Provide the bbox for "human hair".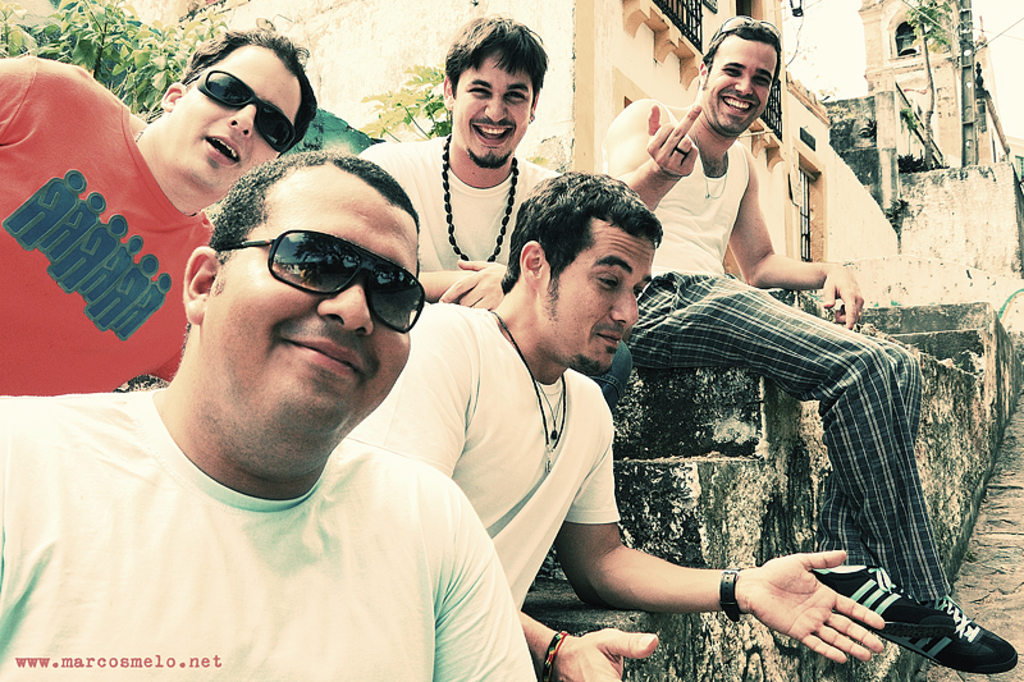
180 27 325 156.
